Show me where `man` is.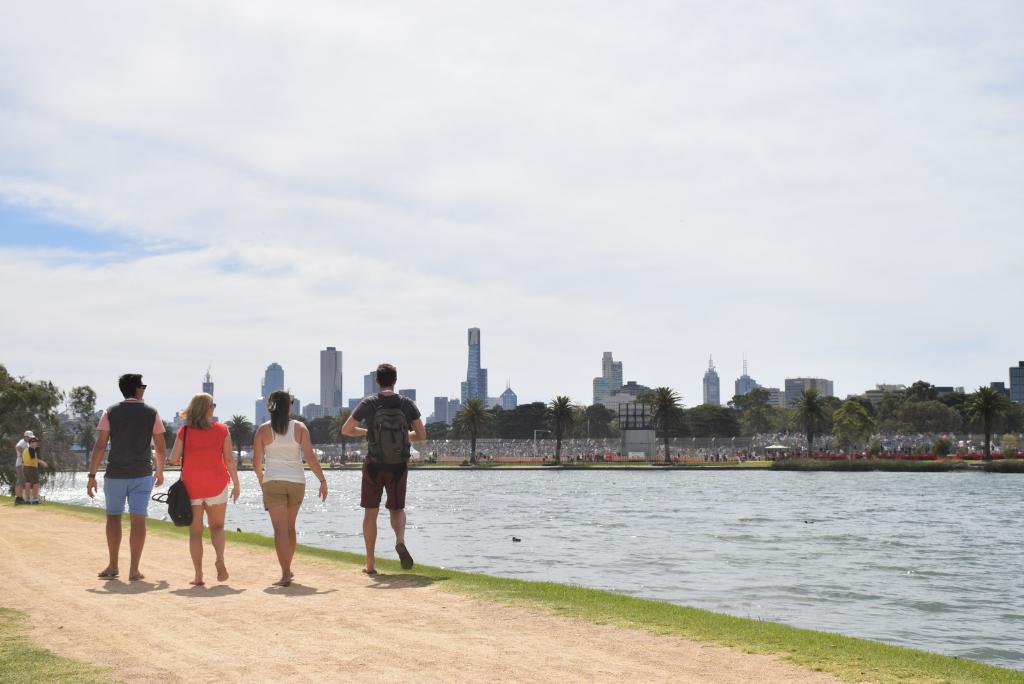
`man` is at (339,367,433,575).
